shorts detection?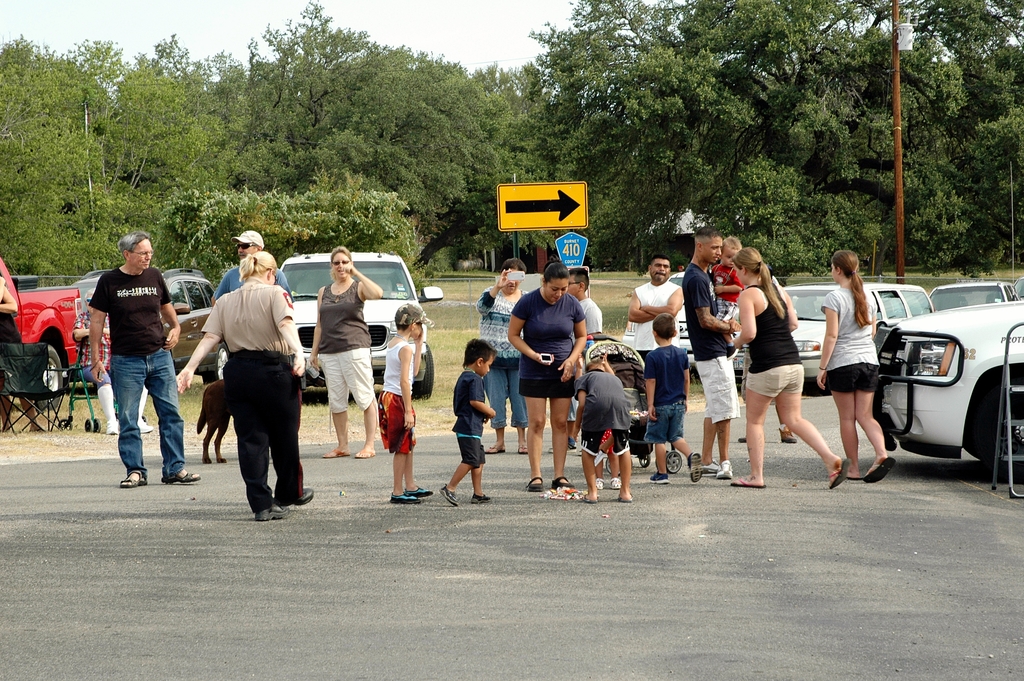
(456,433,486,466)
